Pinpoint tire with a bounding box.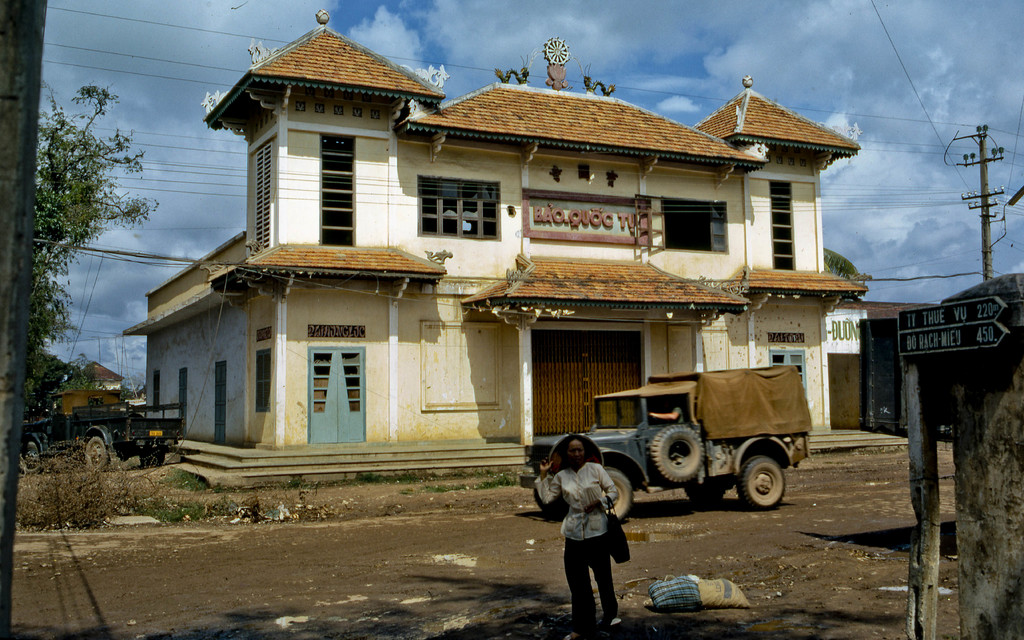
<region>87, 437, 112, 475</region>.
